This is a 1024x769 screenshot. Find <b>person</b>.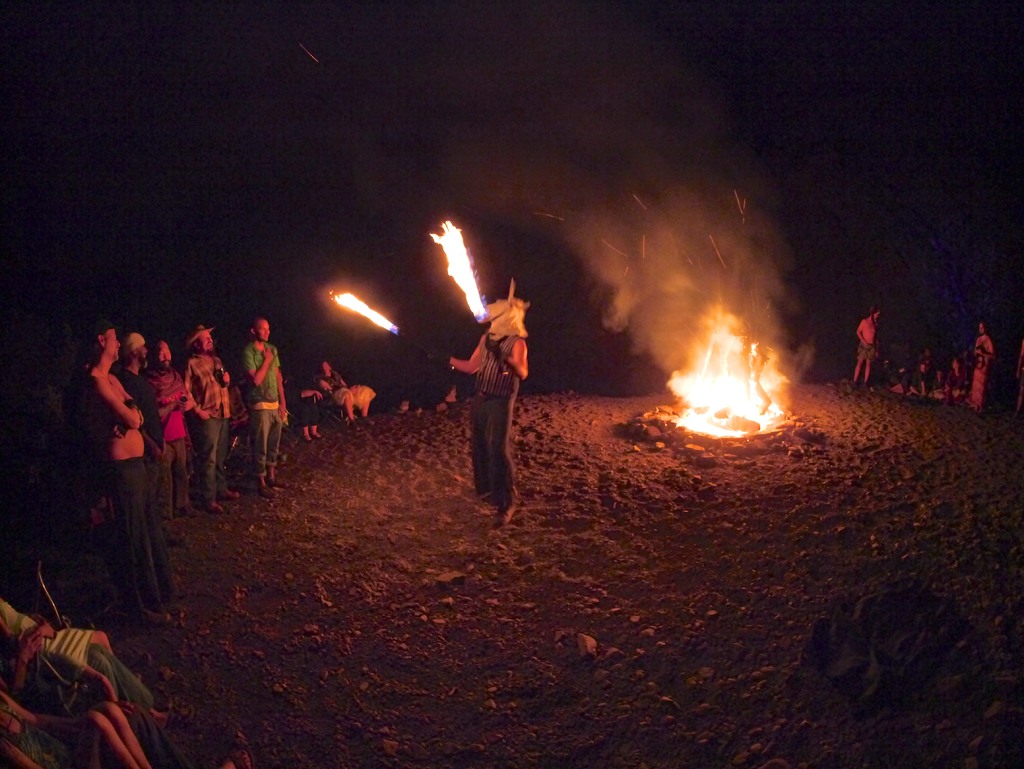
Bounding box: box(963, 323, 997, 407).
